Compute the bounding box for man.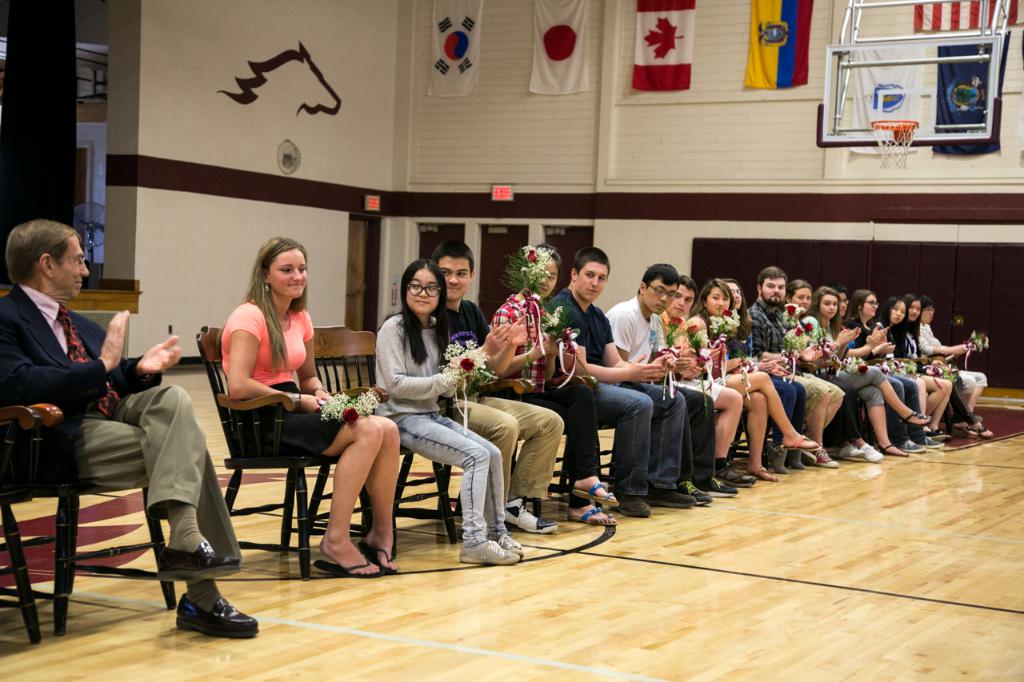
Rect(748, 261, 842, 467).
